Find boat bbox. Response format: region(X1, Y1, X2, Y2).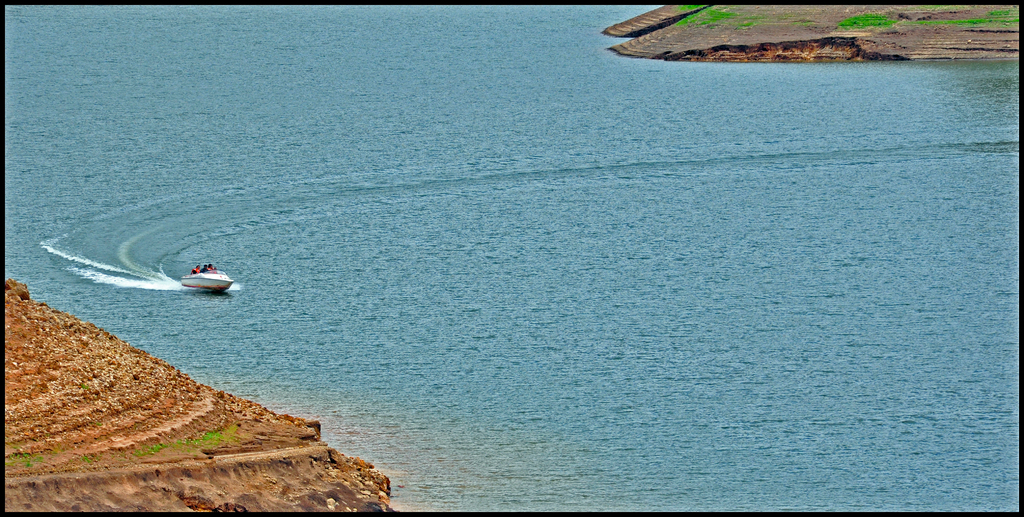
region(161, 252, 244, 302).
